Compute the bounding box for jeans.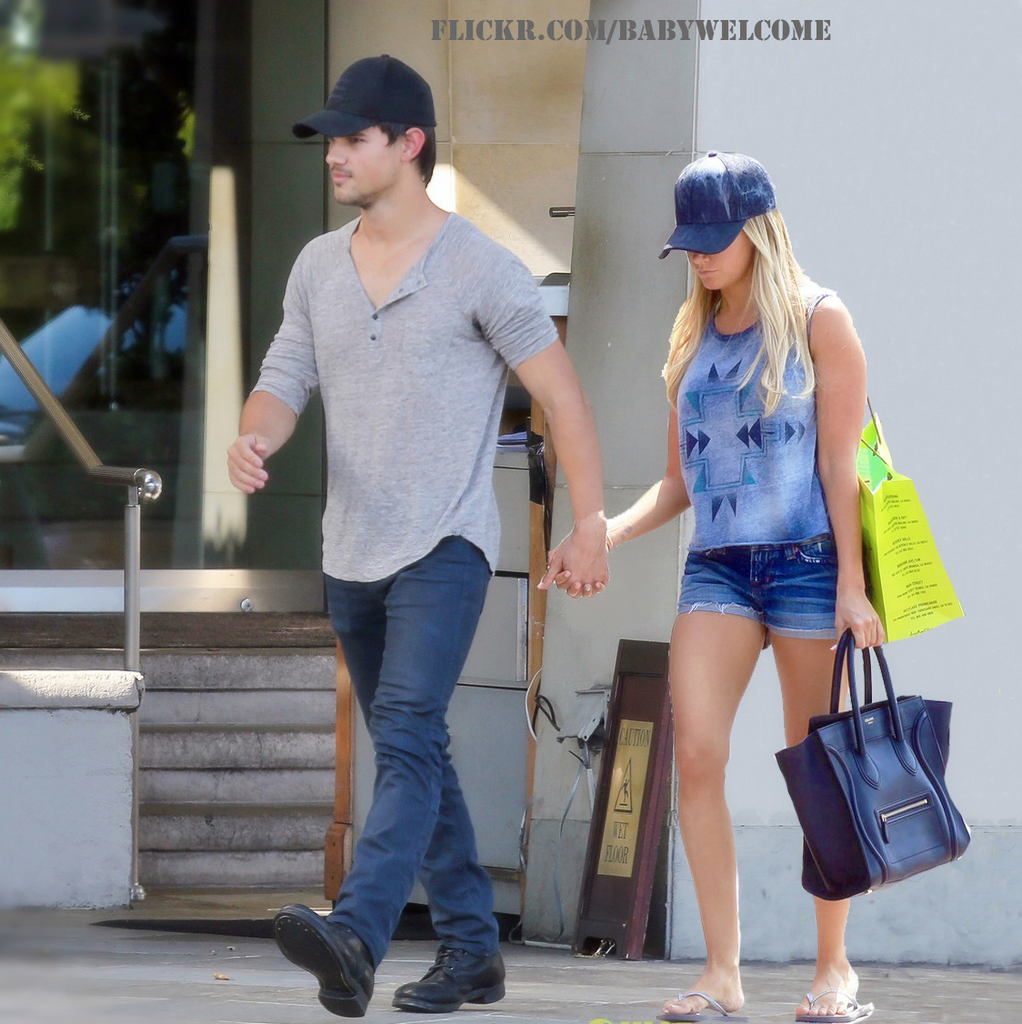
{"x1": 294, "y1": 567, "x2": 522, "y2": 990}.
